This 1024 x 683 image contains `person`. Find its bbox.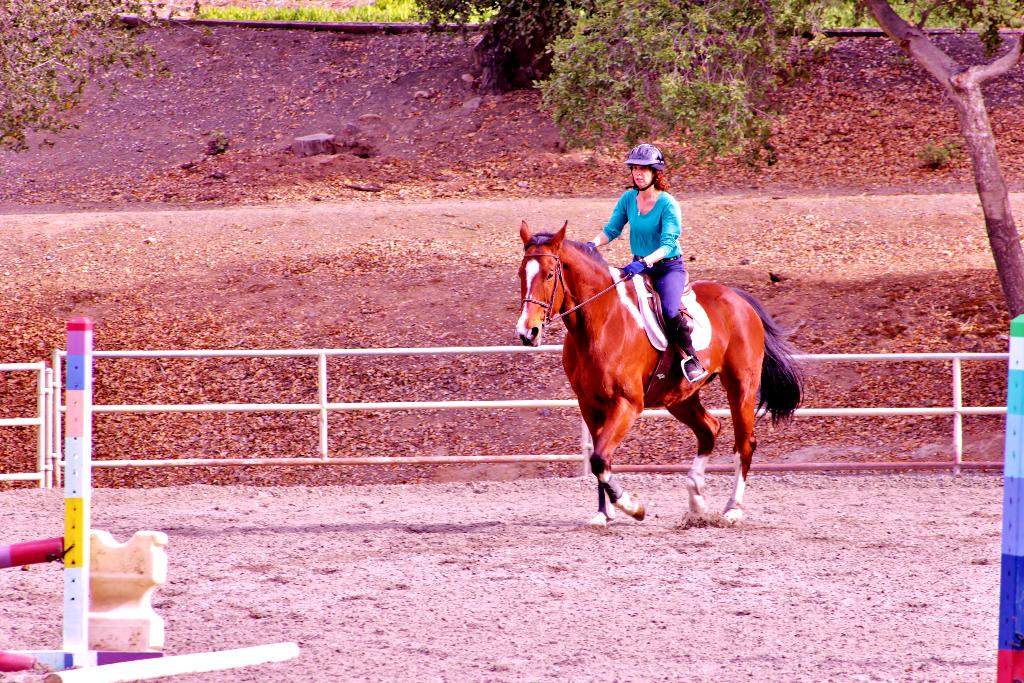
<region>585, 145, 707, 377</region>.
